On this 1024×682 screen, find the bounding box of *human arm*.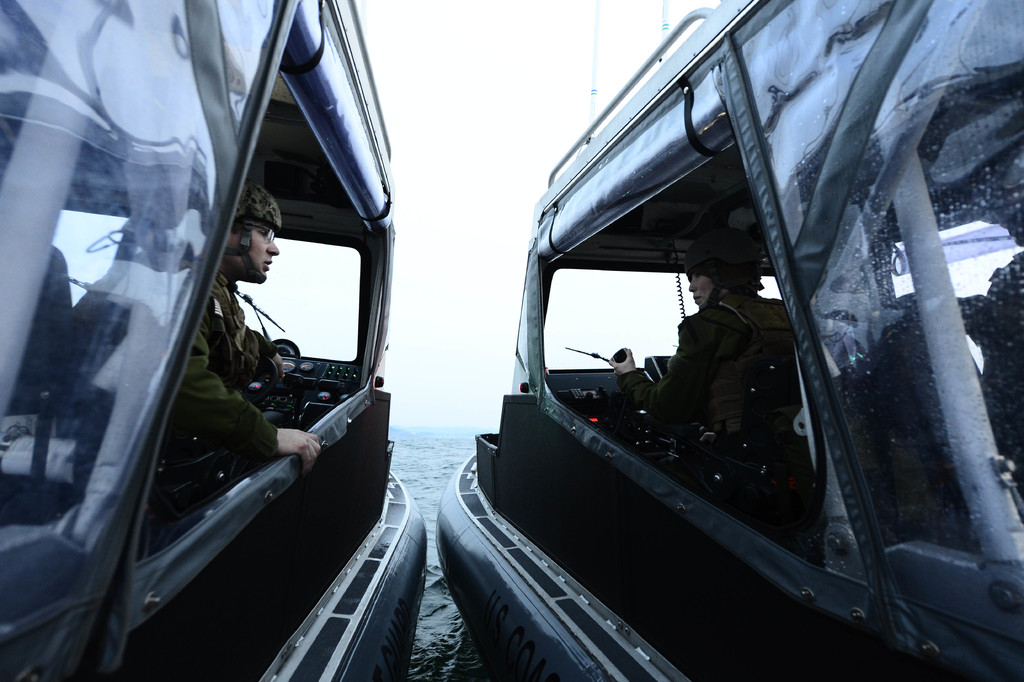
Bounding box: [x1=606, y1=309, x2=726, y2=424].
